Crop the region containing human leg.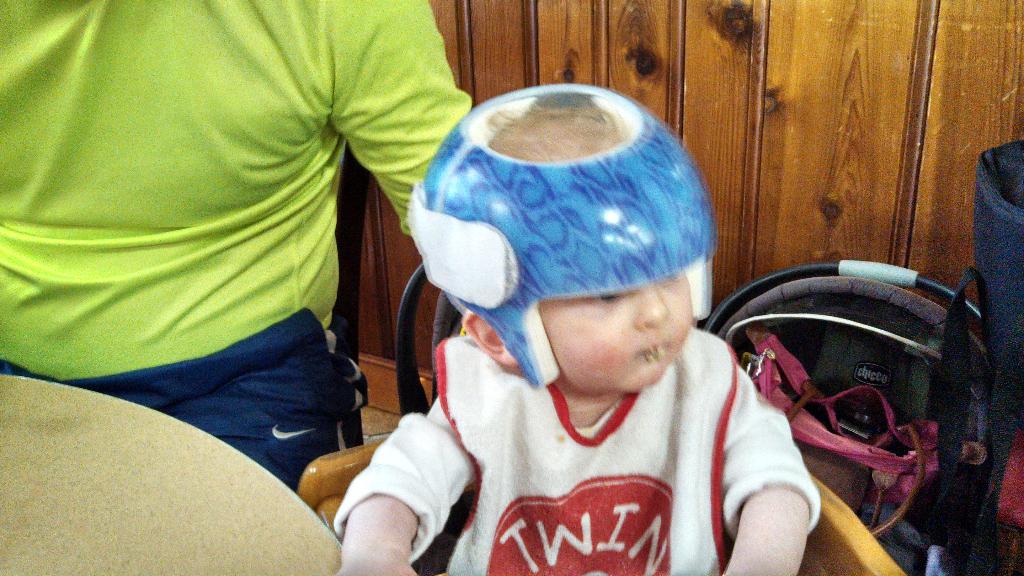
Crop region: <region>180, 329, 345, 486</region>.
